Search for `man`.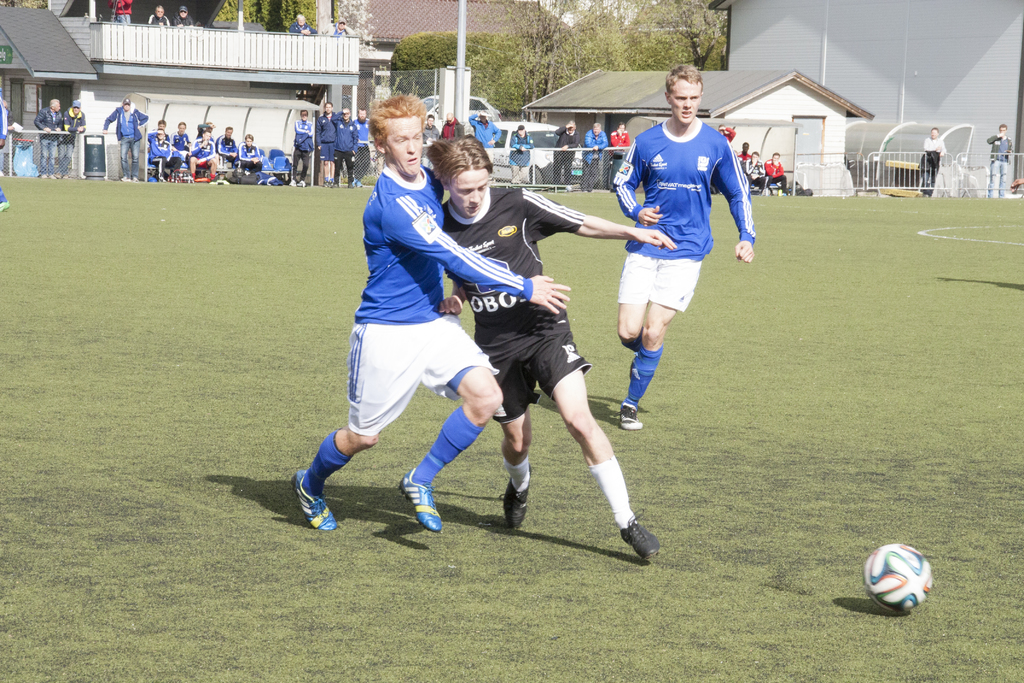
Found at pyautogui.locateOnScreen(988, 121, 1011, 194).
